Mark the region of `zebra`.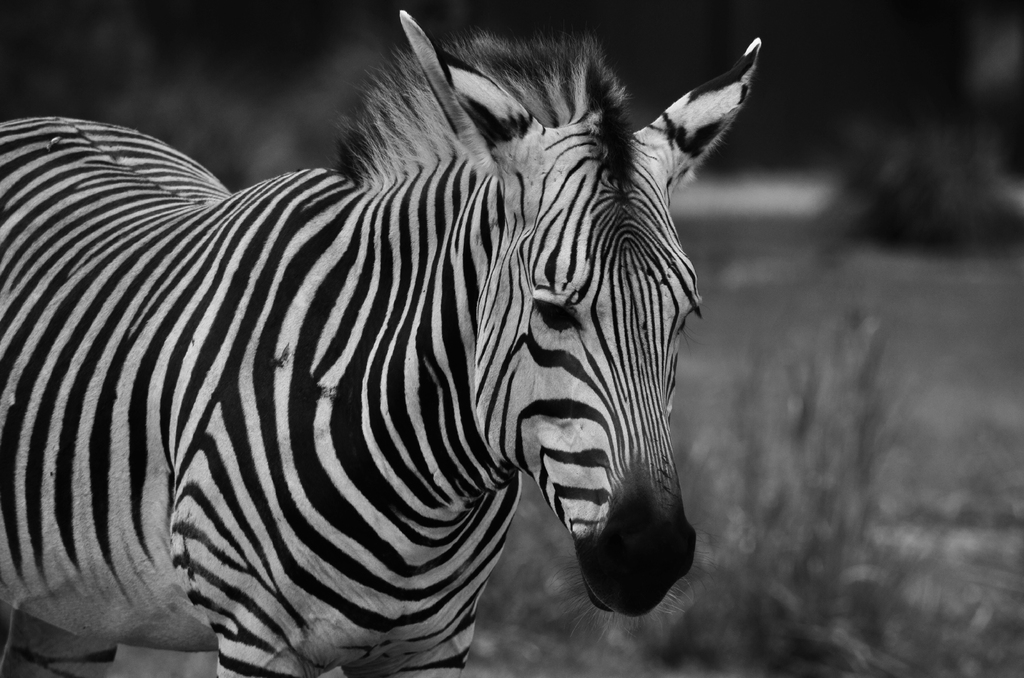
Region: left=0, top=9, right=766, bottom=677.
